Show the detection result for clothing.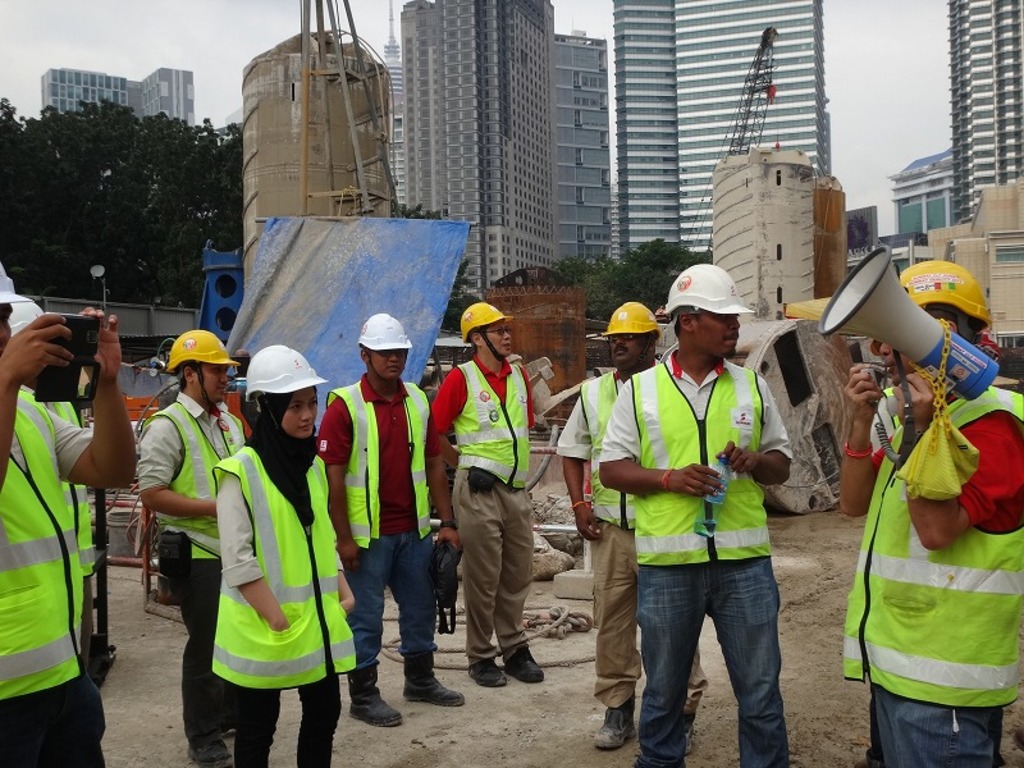
region(132, 393, 246, 748).
